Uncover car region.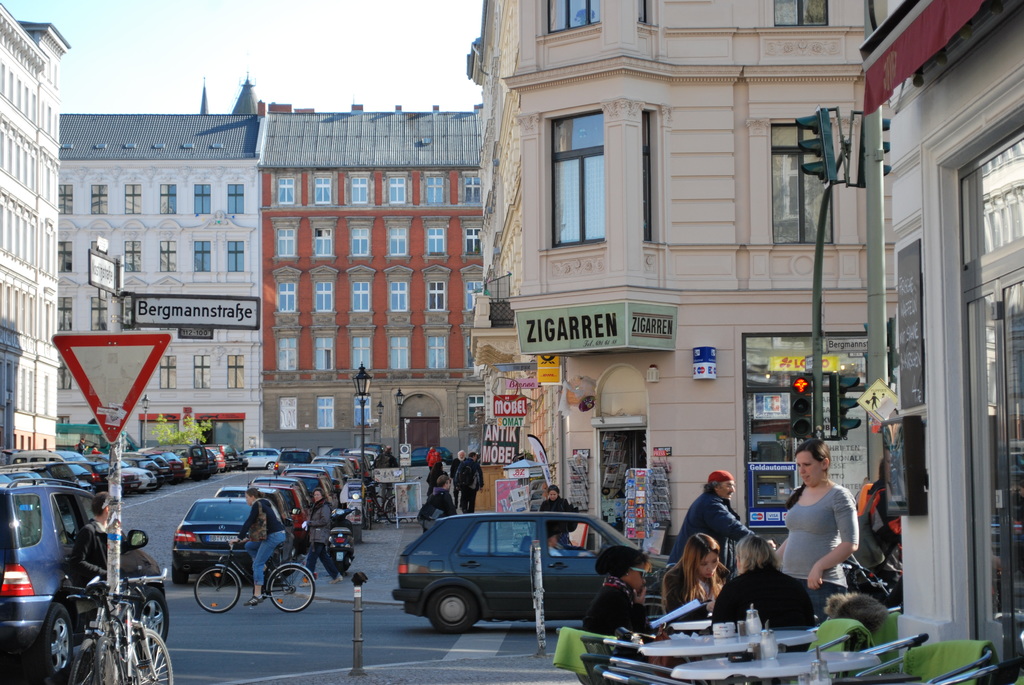
Uncovered: x1=383, y1=514, x2=658, y2=638.
